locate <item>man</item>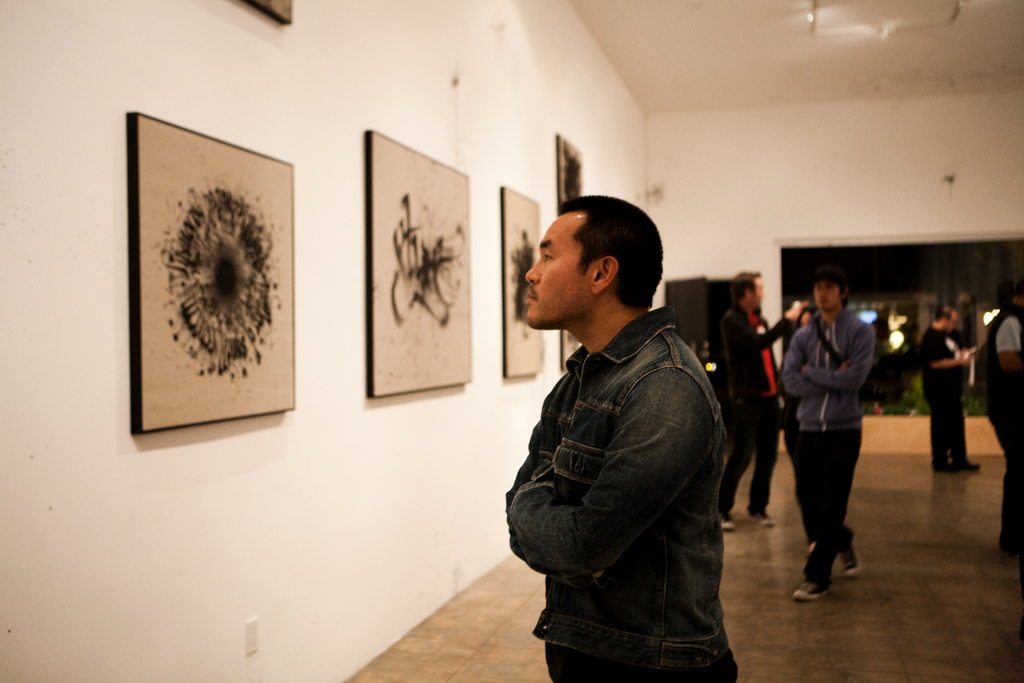
Rect(783, 269, 876, 600)
